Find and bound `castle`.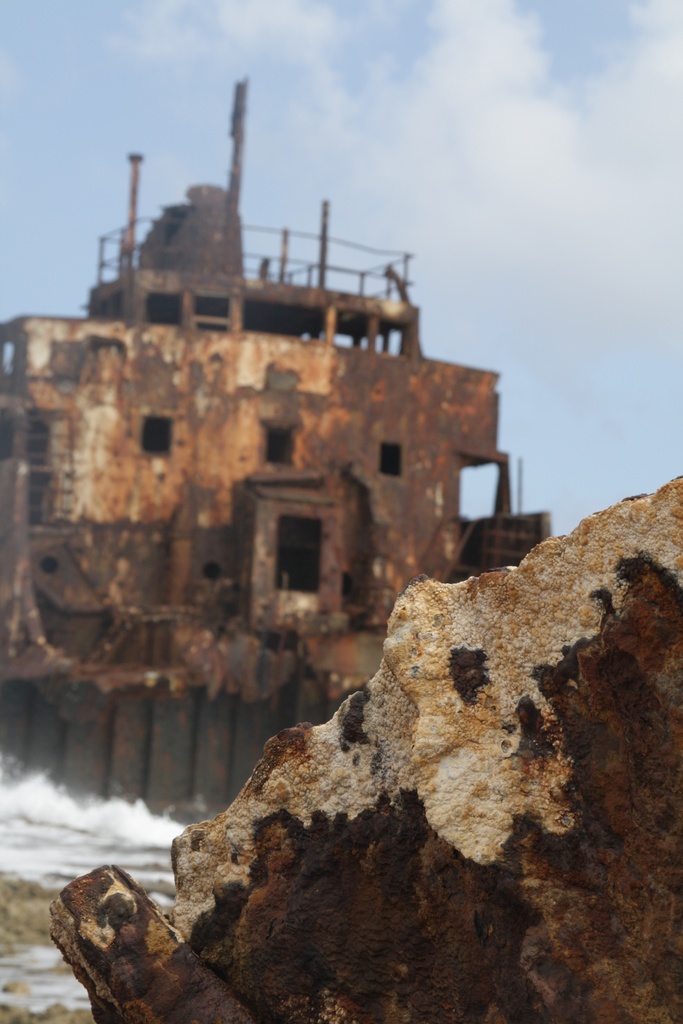
Bound: bbox=(0, 73, 545, 824).
